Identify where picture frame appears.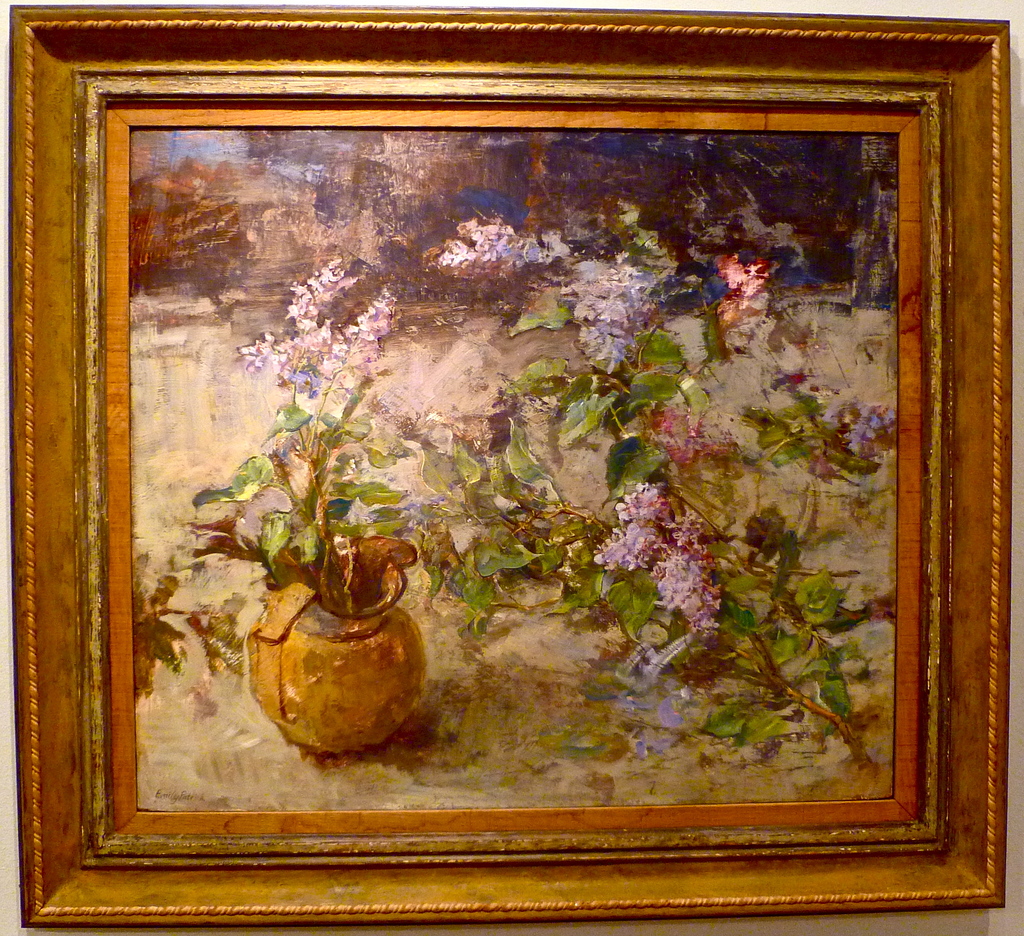
Appears at box=[6, 5, 1012, 928].
